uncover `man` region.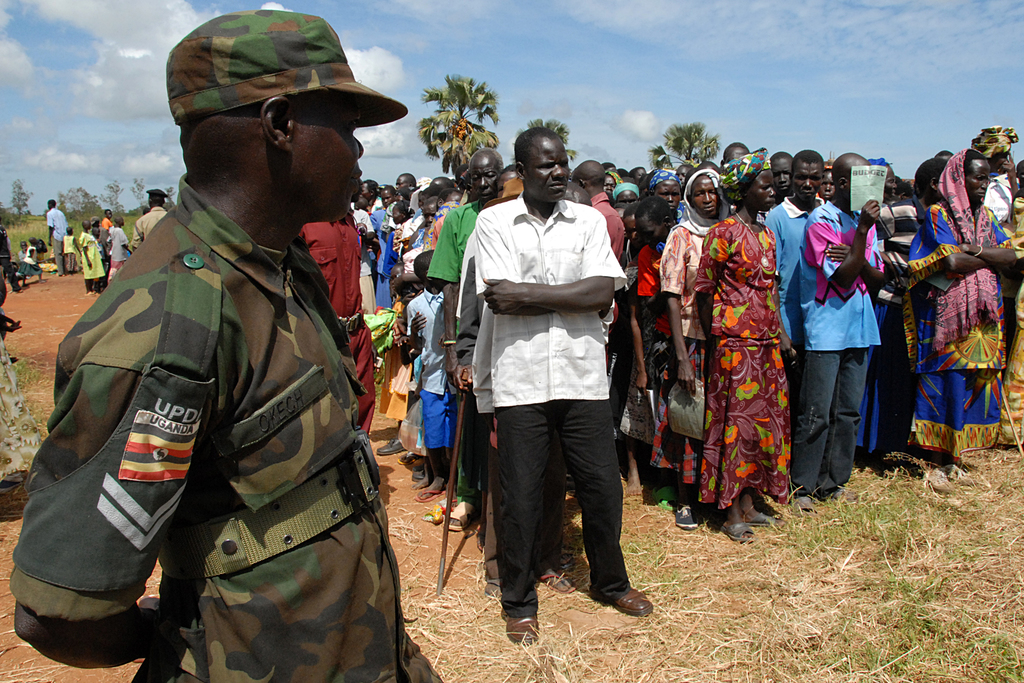
Uncovered: l=131, t=186, r=168, b=240.
